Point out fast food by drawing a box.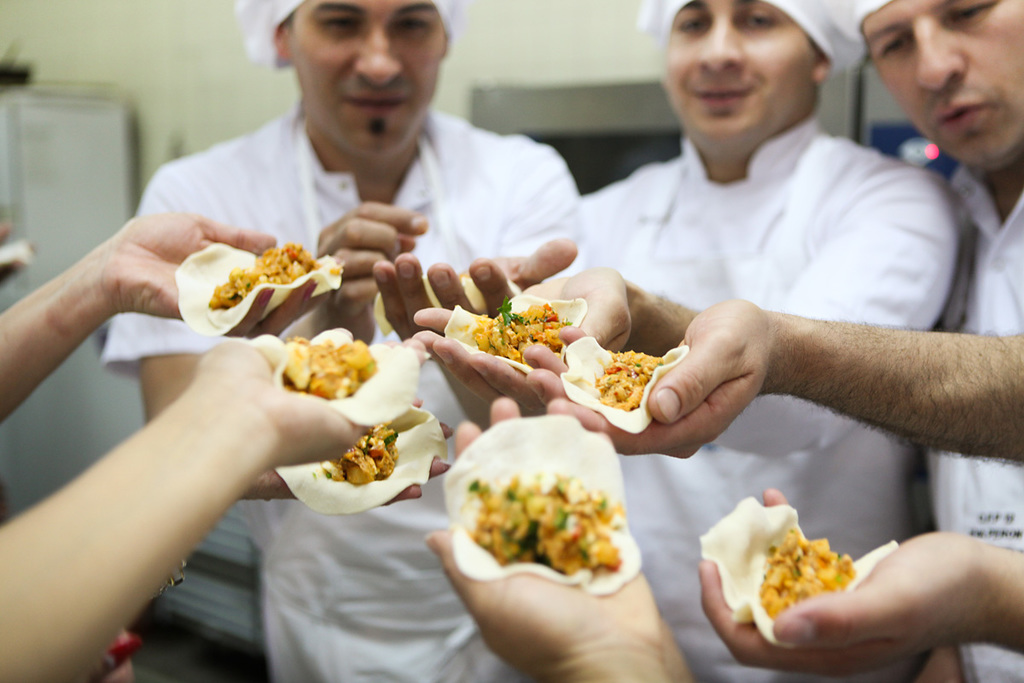
[x1=249, y1=321, x2=417, y2=424].
